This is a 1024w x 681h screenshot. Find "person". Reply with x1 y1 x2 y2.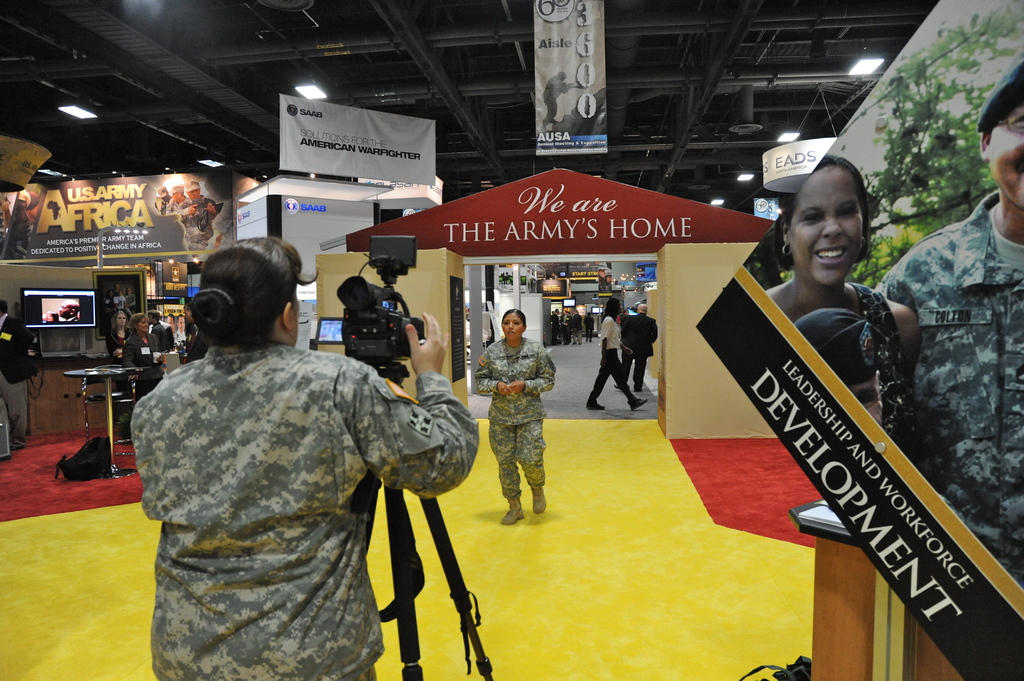
486 305 557 538.
